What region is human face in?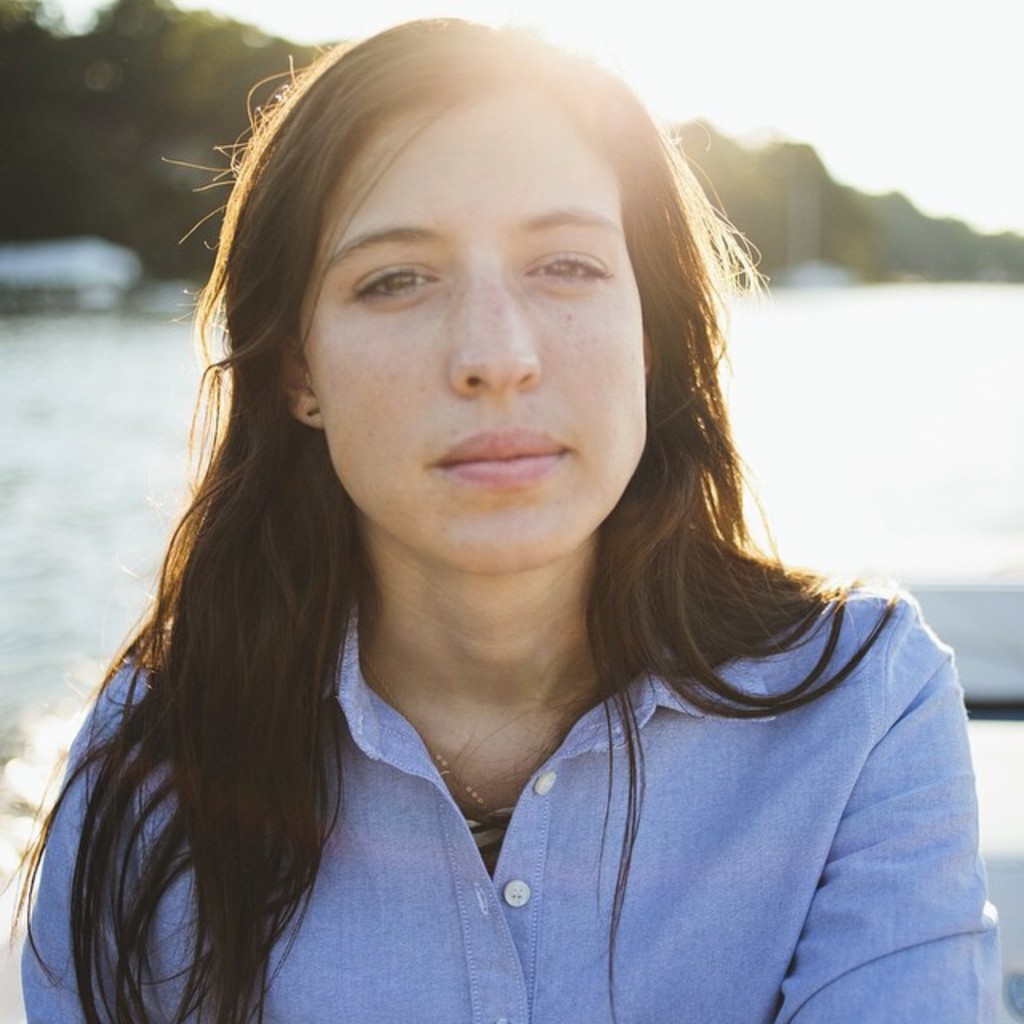
bbox=[299, 90, 646, 570].
